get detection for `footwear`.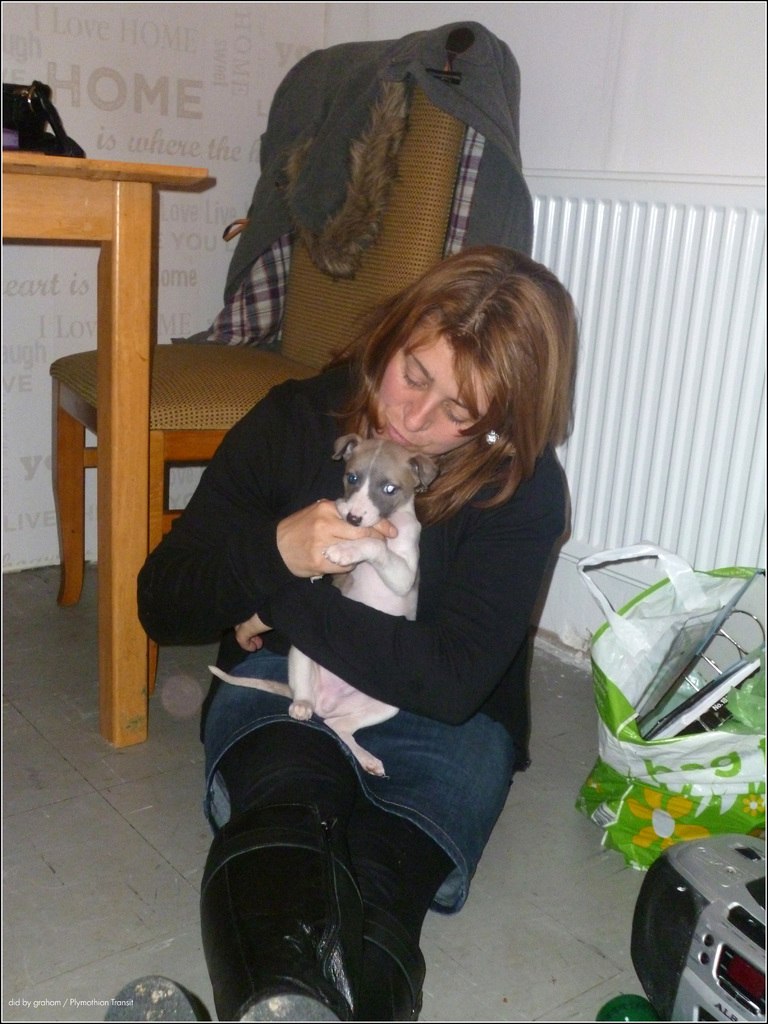
Detection: box=[218, 801, 367, 1023].
